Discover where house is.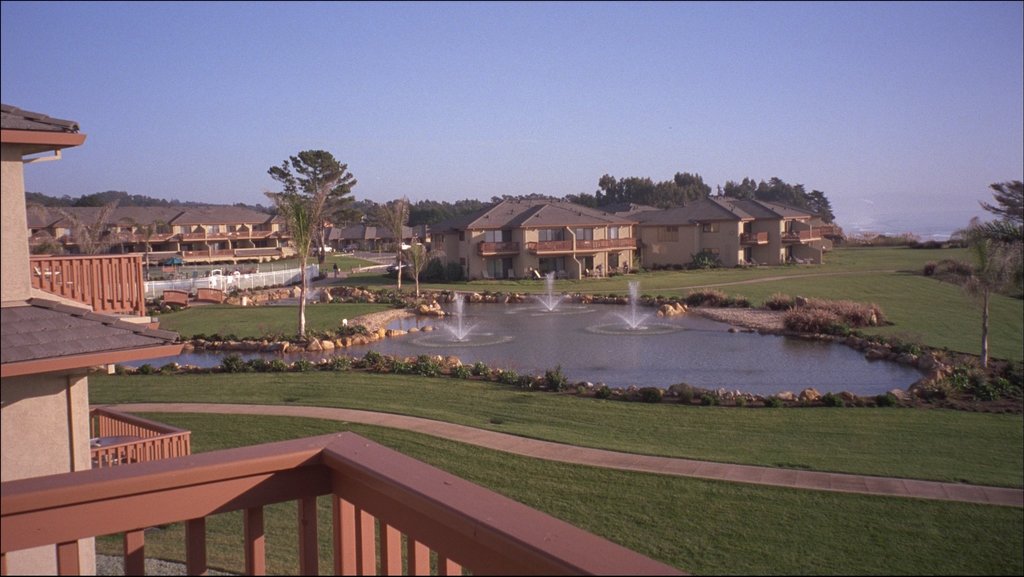
Discovered at box=[442, 198, 636, 280].
